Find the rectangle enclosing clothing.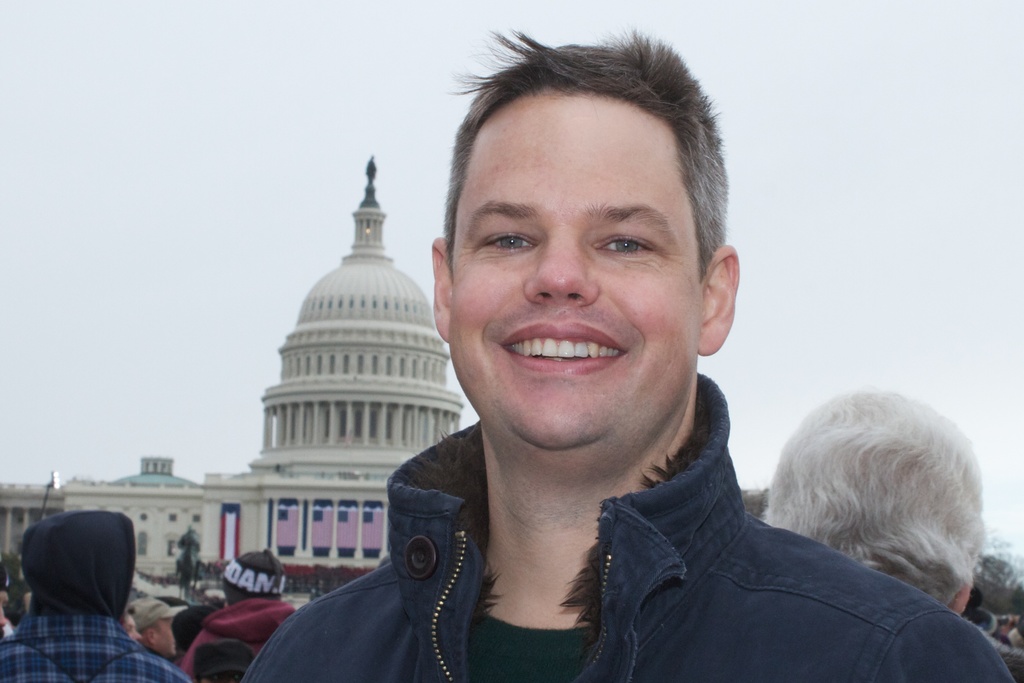
detection(240, 372, 1018, 682).
